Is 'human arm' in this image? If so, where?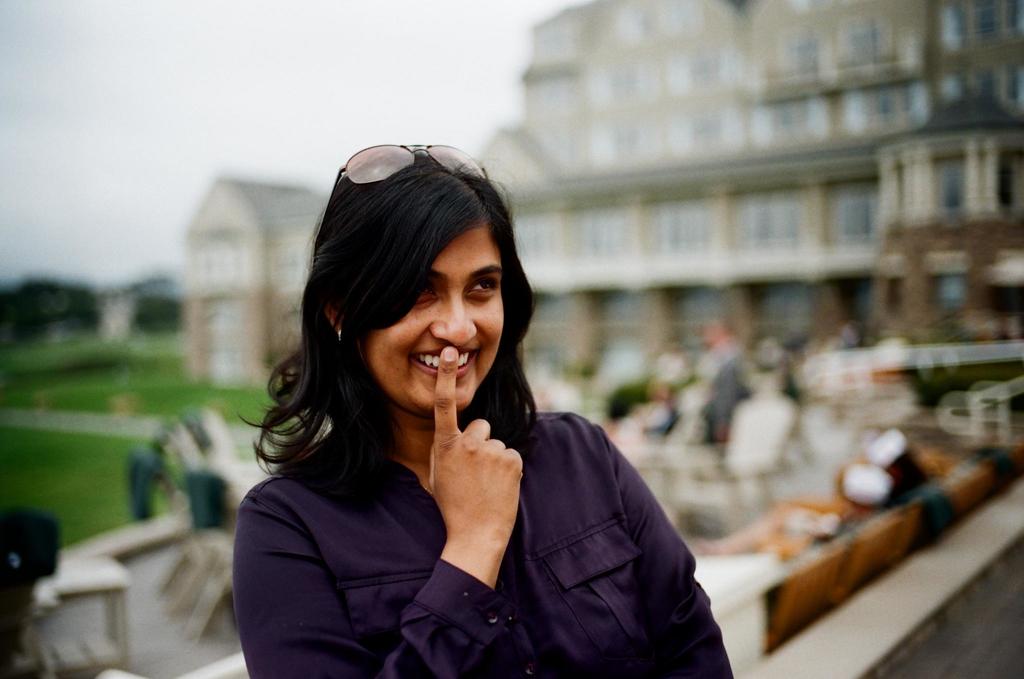
Yes, at box(229, 348, 519, 677).
